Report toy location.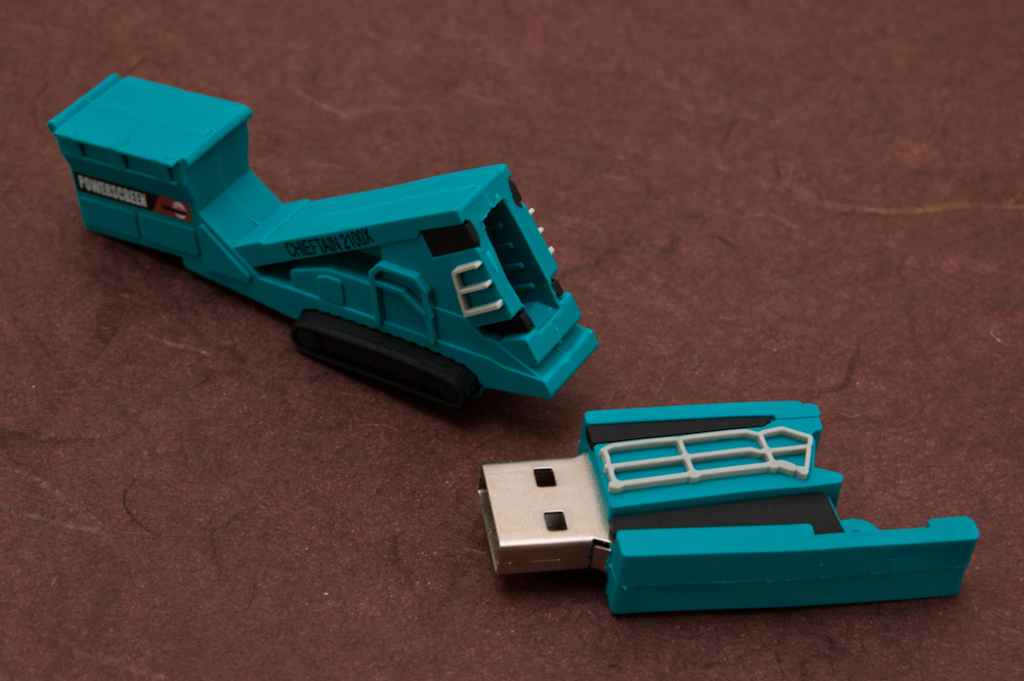
Report: 37/67/601/435.
